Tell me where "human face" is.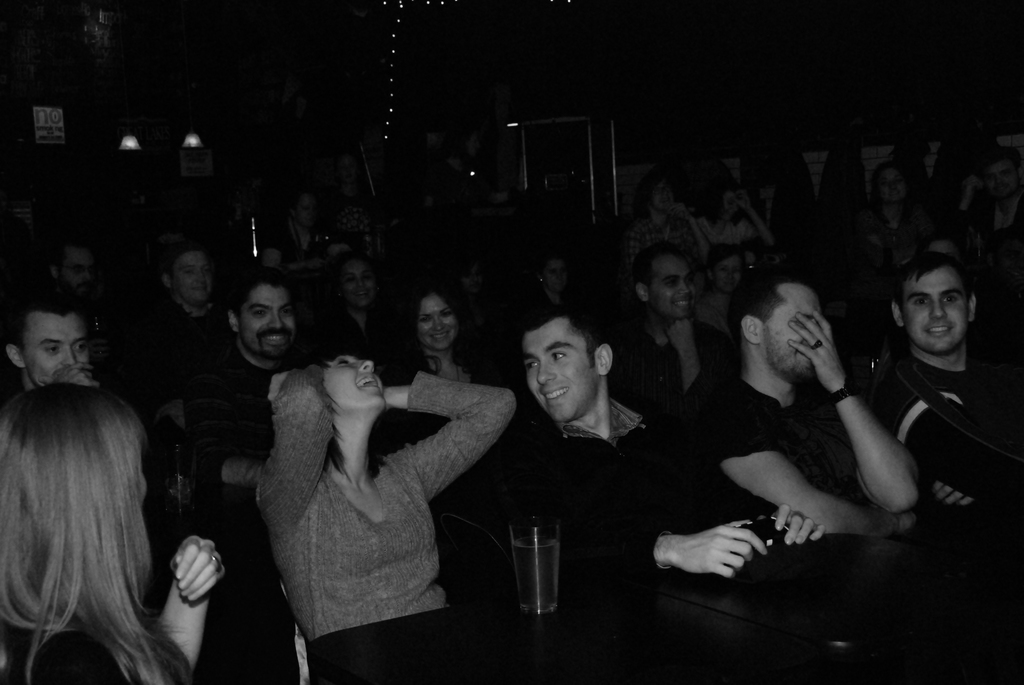
"human face" is at region(723, 195, 739, 221).
